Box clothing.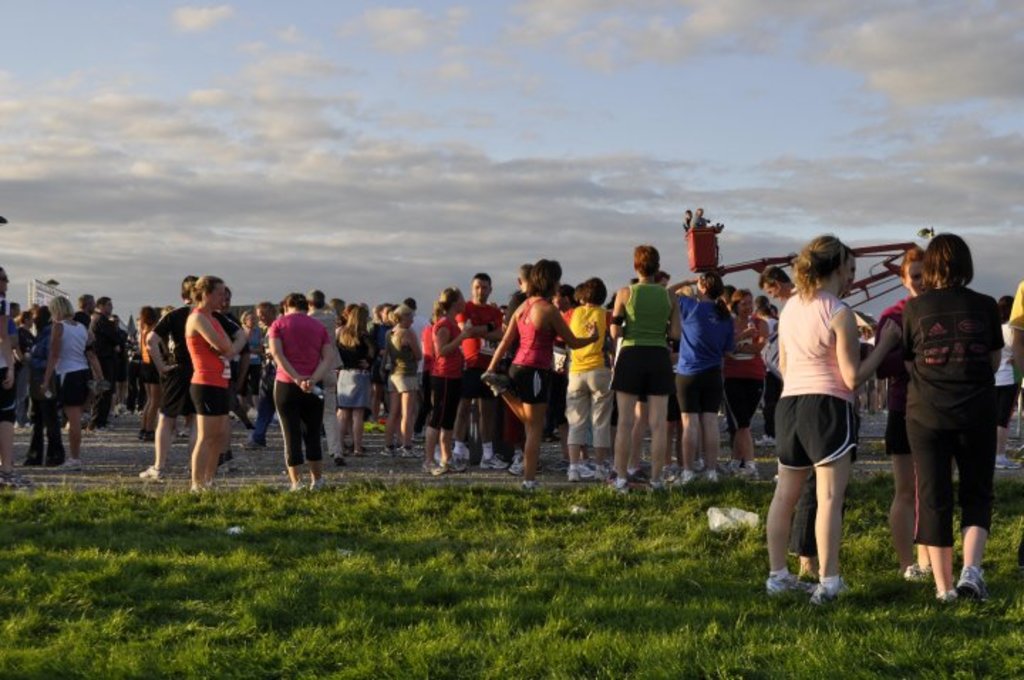
region(145, 337, 156, 380).
